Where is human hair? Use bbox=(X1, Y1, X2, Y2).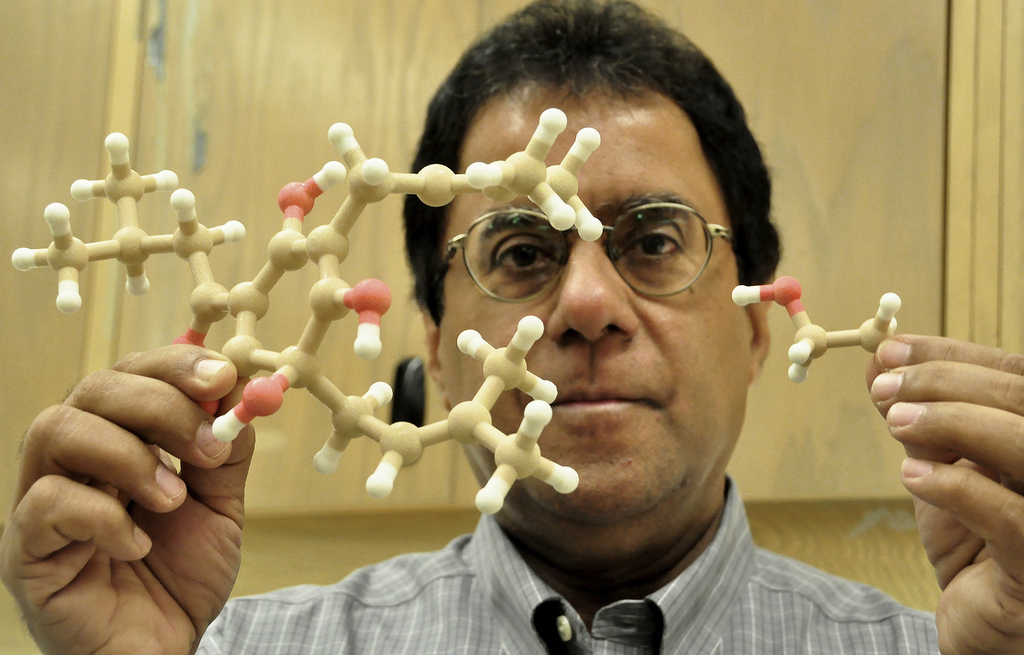
bbox=(371, 38, 769, 317).
